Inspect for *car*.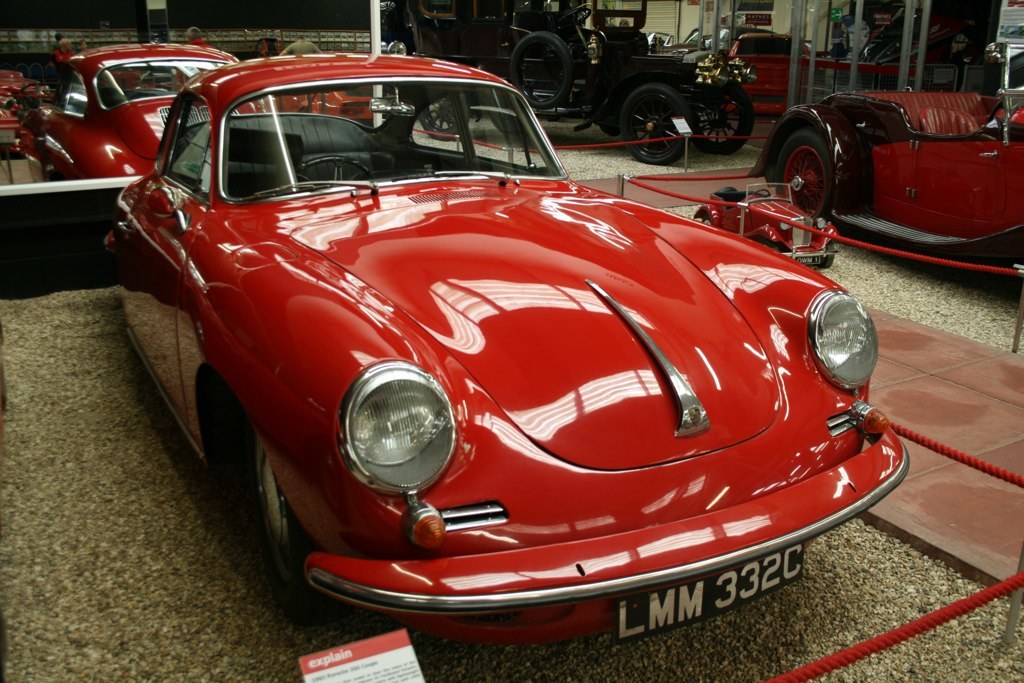
Inspection: left=106, top=70, right=848, bottom=660.
